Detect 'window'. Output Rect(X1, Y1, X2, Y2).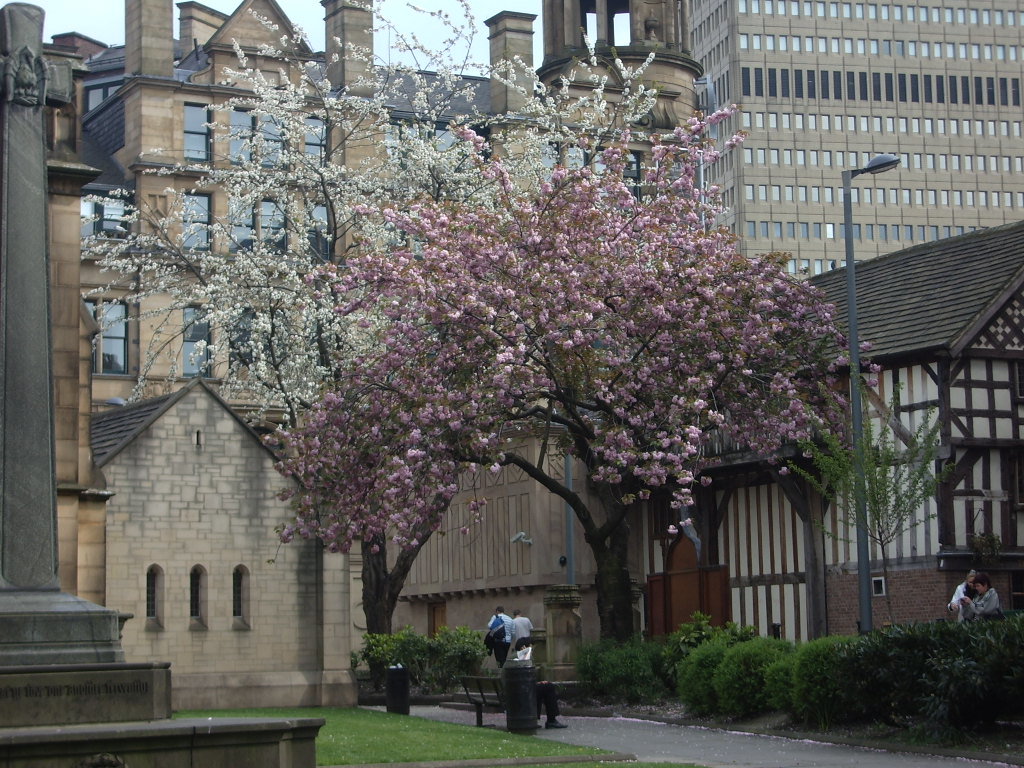
Rect(98, 296, 133, 374).
